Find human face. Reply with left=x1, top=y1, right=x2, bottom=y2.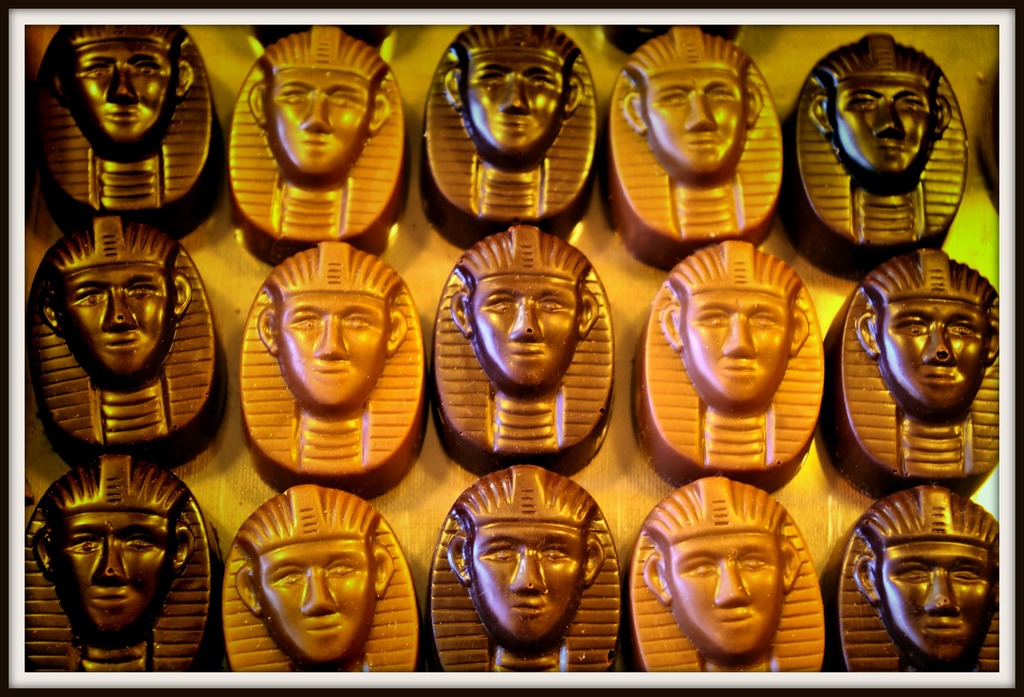
left=273, top=68, right=367, bottom=188.
